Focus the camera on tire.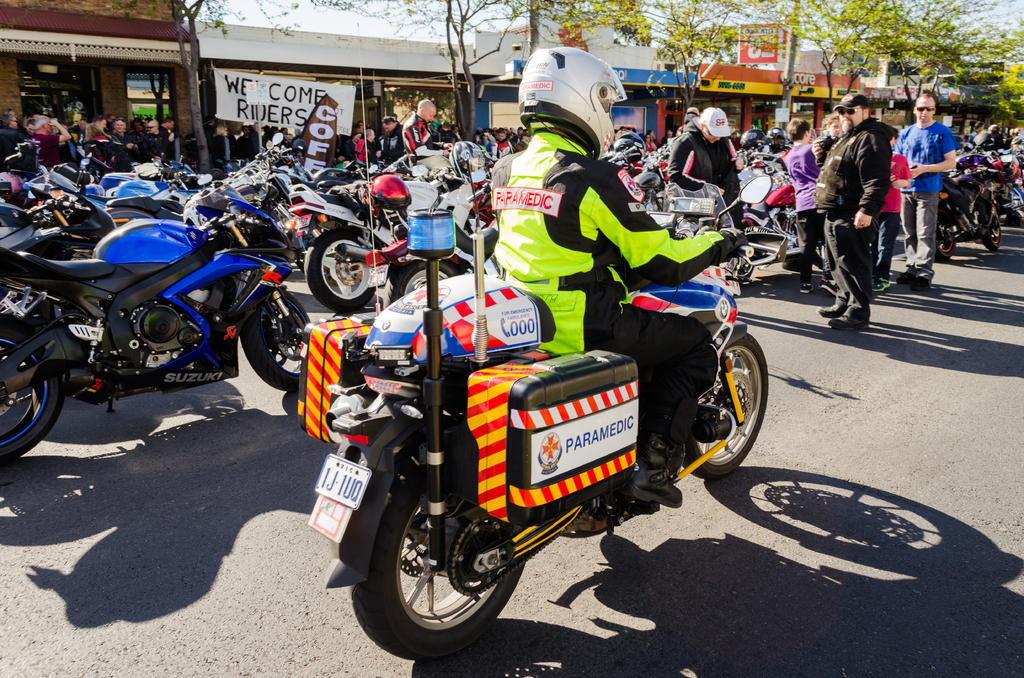
Focus region: bbox=(982, 209, 1001, 250).
